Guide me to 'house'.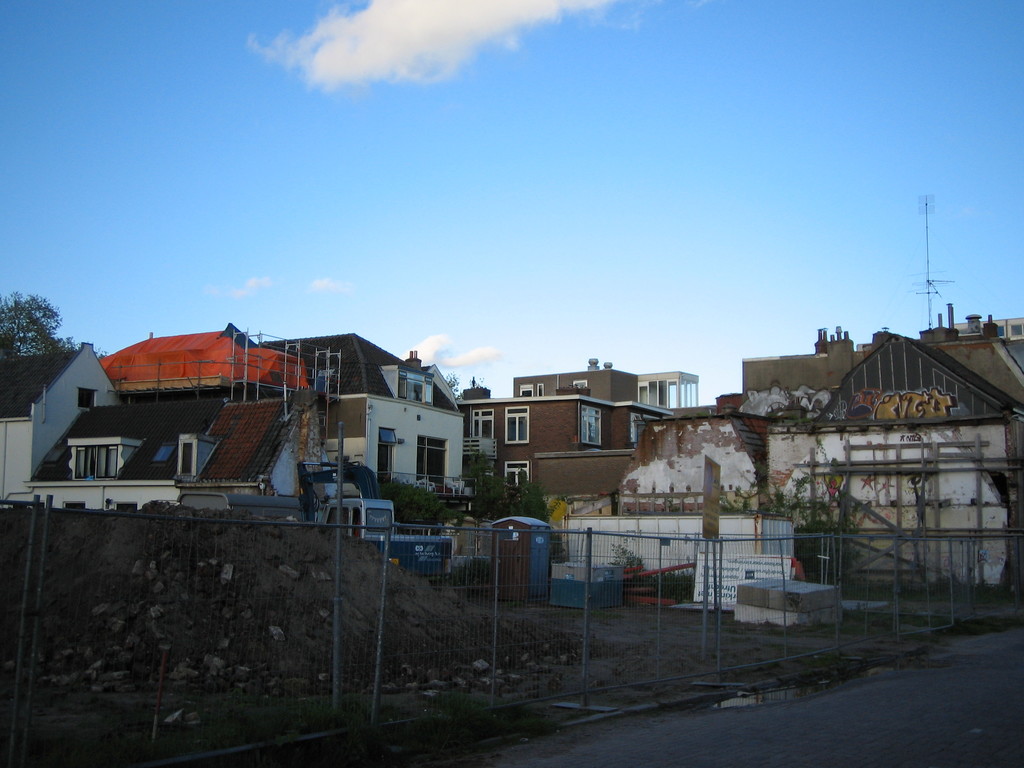
Guidance: pyautogui.locateOnScreen(260, 324, 467, 499).
